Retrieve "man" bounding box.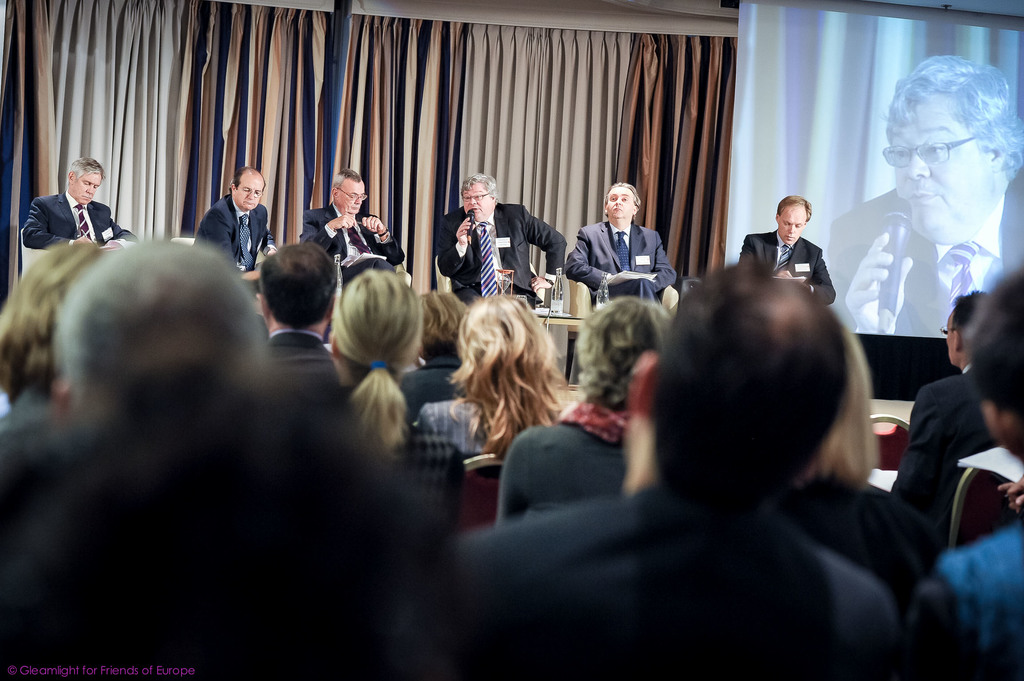
Bounding box: 738/191/845/316.
